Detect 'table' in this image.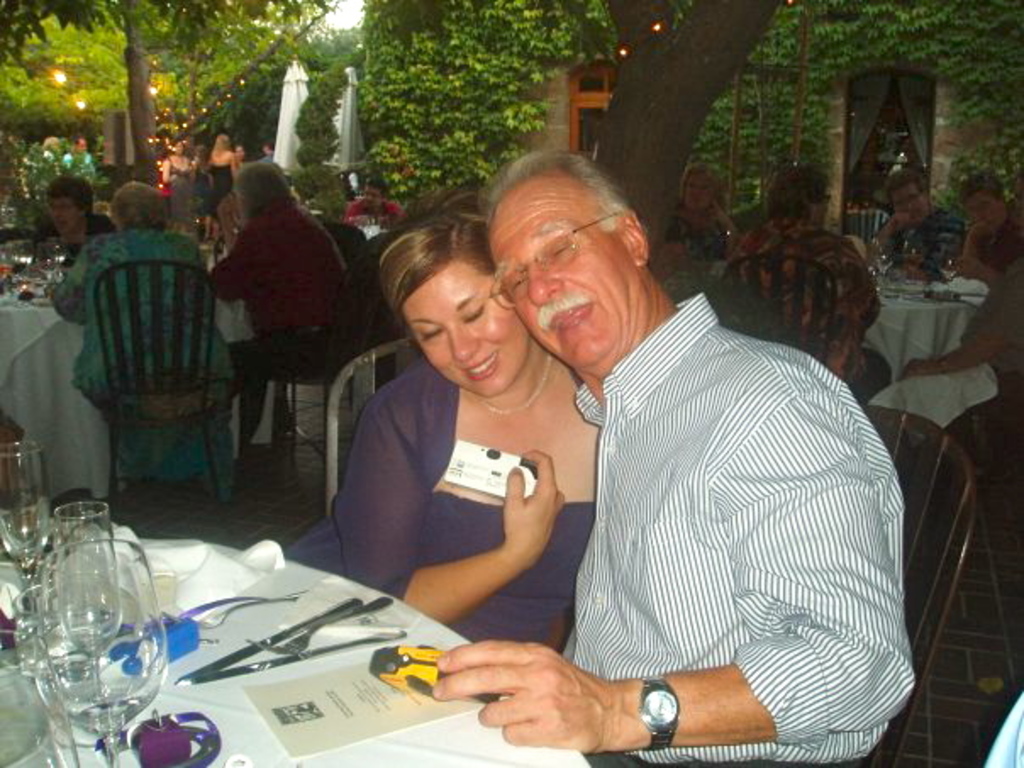
Detection: [left=854, top=273, right=988, bottom=381].
